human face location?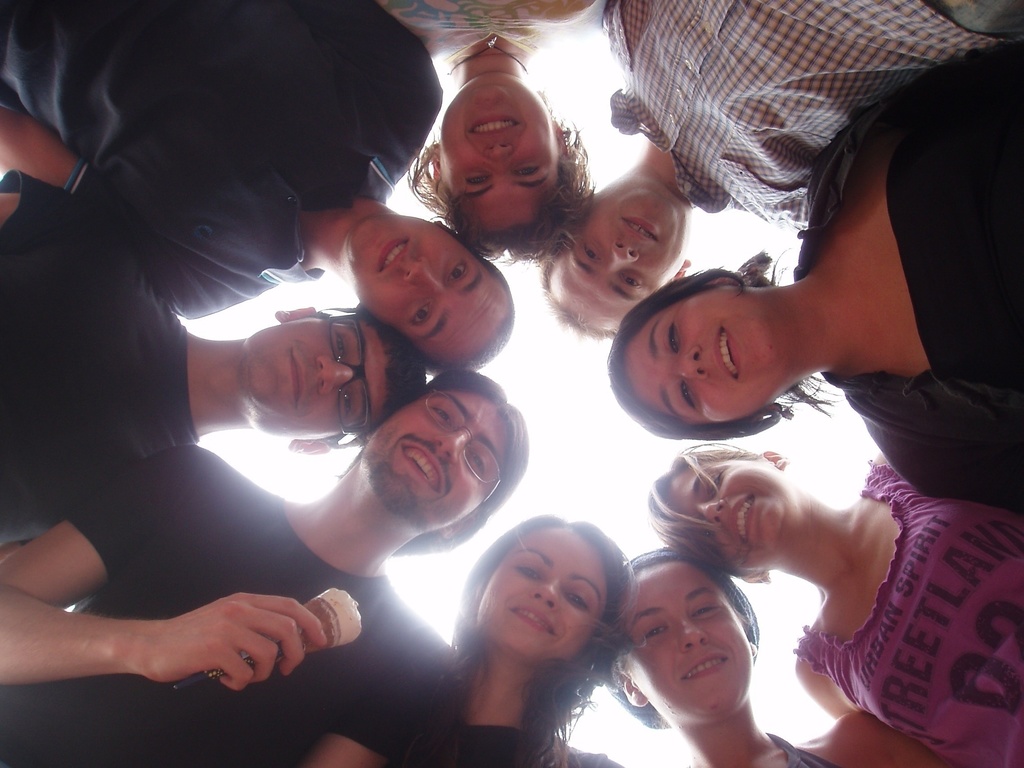
<box>549,192,683,329</box>
